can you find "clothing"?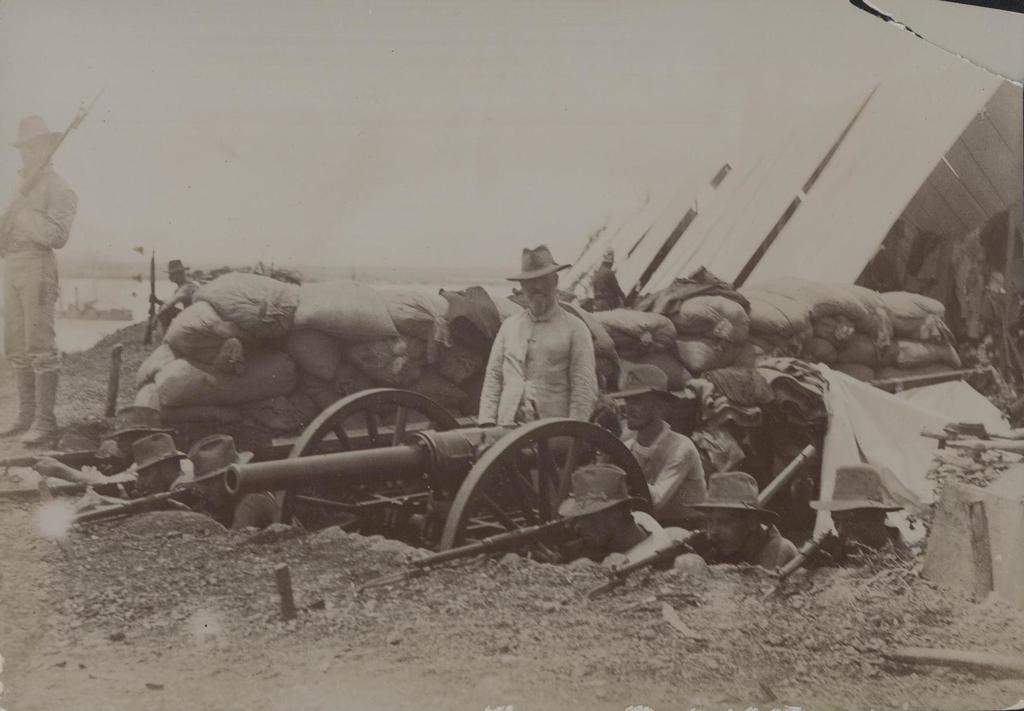
Yes, bounding box: bbox(796, 527, 913, 555).
